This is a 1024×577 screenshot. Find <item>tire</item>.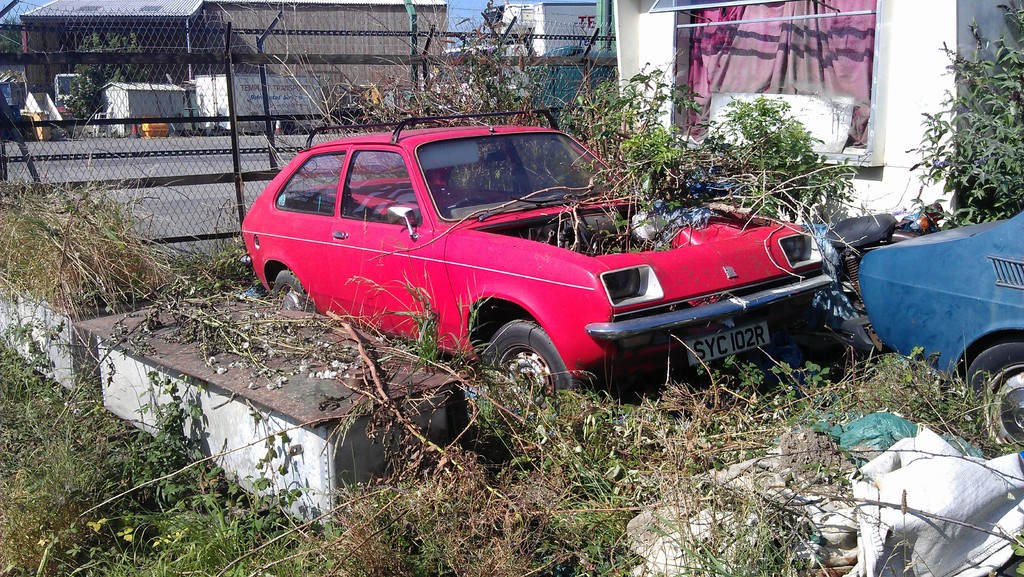
Bounding box: locate(273, 269, 322, 315).
